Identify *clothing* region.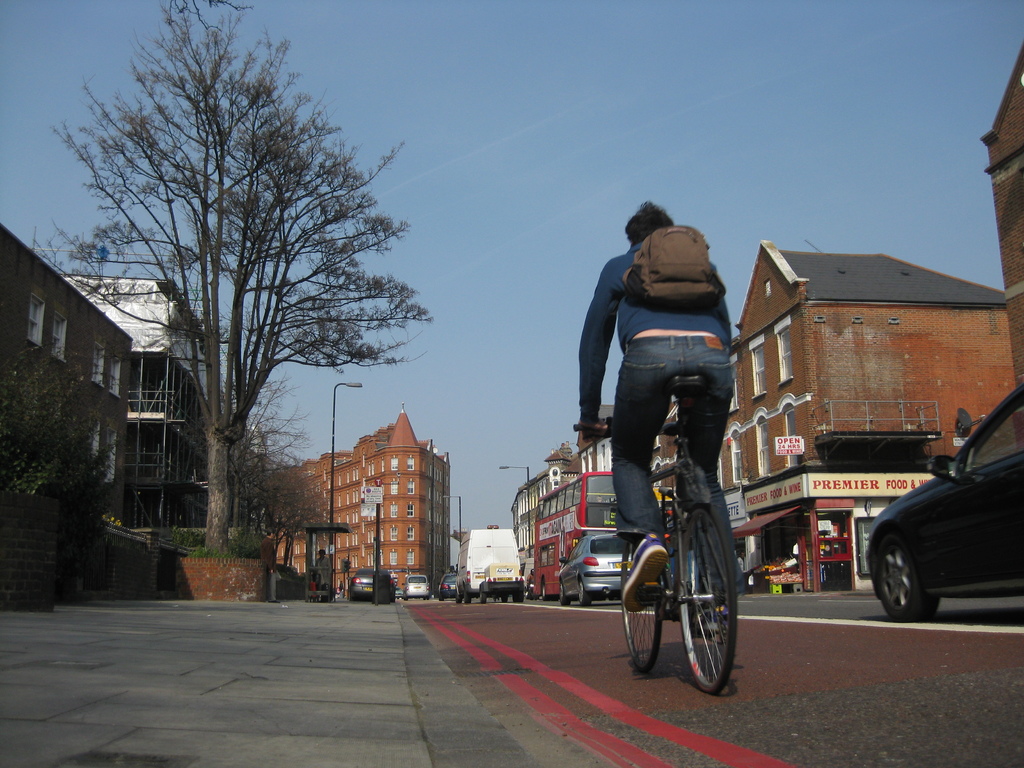
Region: box=[580, 201, 753, 543].
